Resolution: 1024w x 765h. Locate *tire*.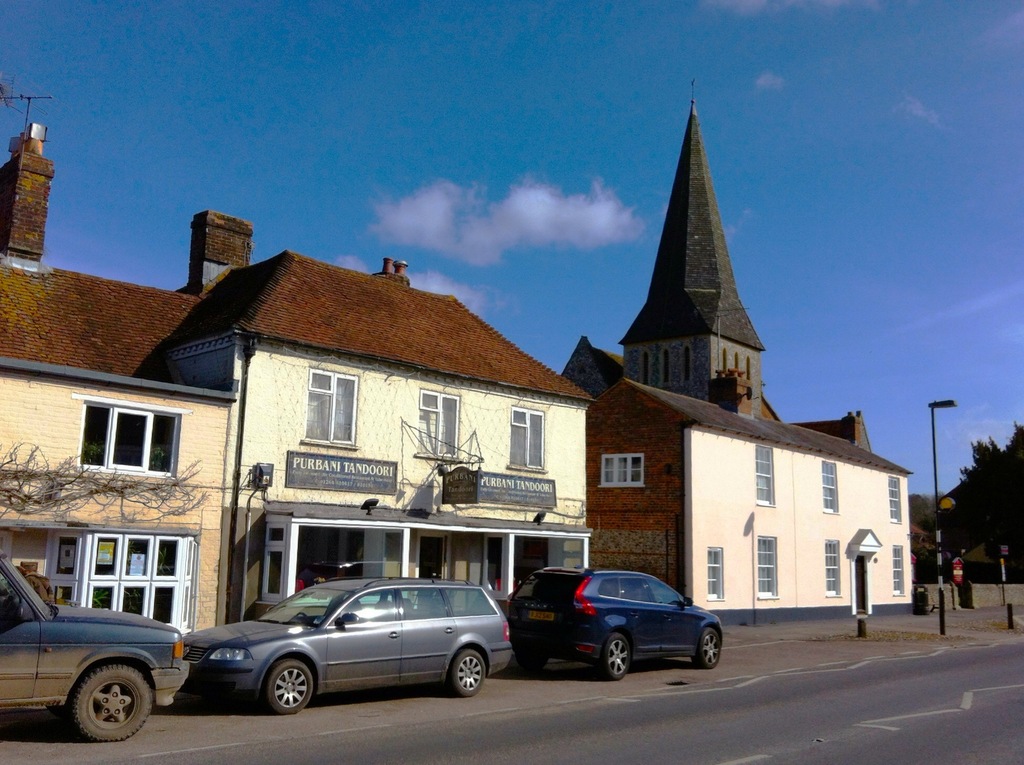
bbox(514, 654, 550, 670).
